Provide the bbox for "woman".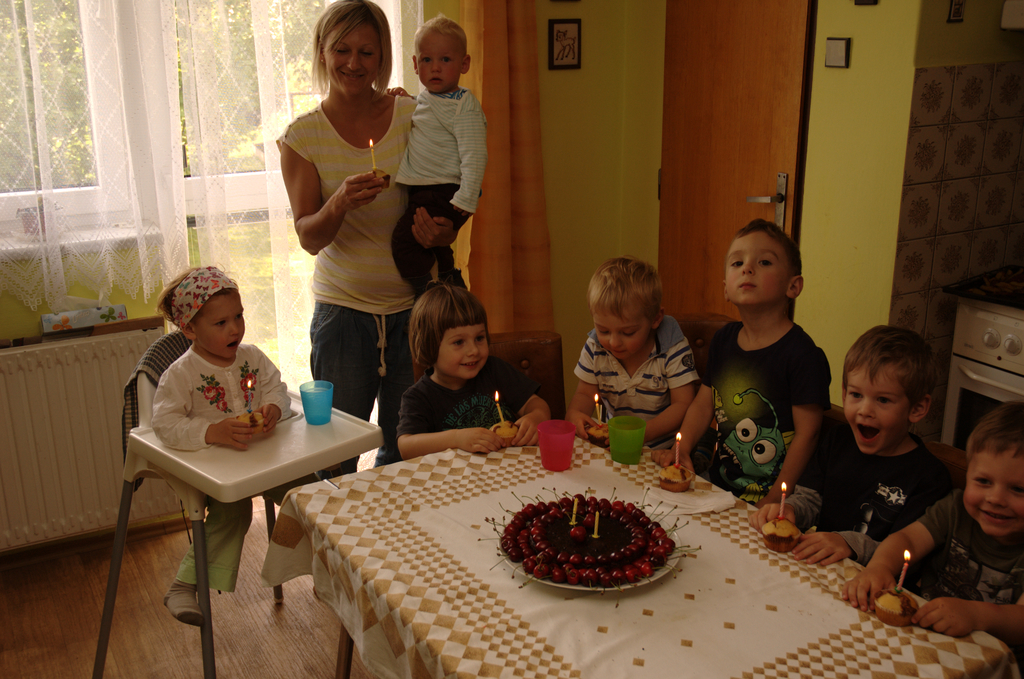
(x1=273, y1=8, x2=440, y2=441).
